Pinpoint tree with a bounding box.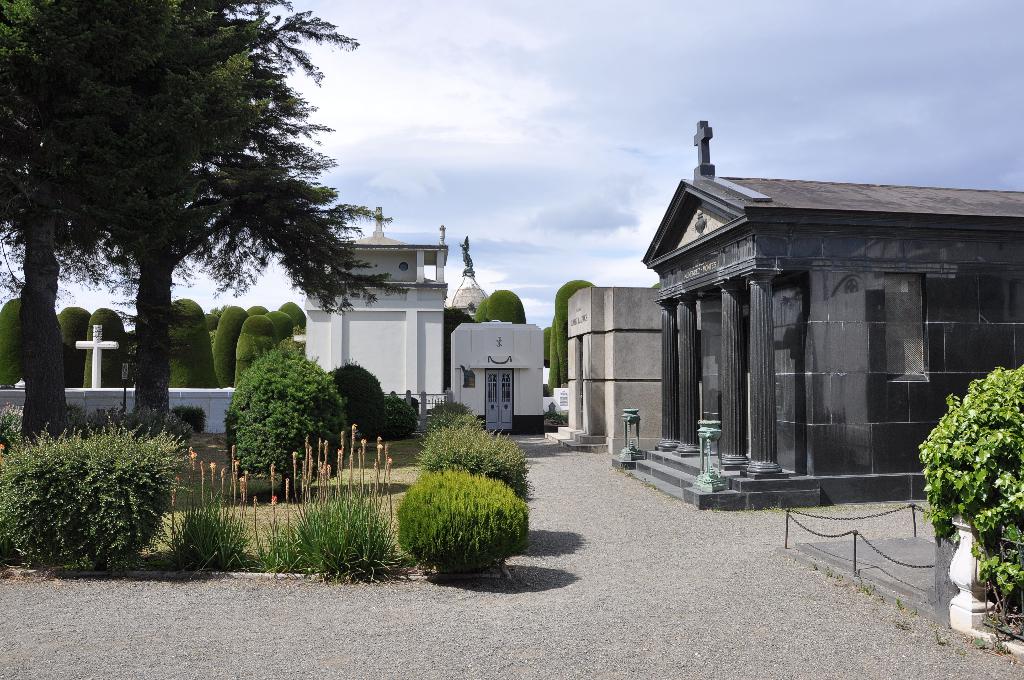
region(29, 6, 341, 455).
